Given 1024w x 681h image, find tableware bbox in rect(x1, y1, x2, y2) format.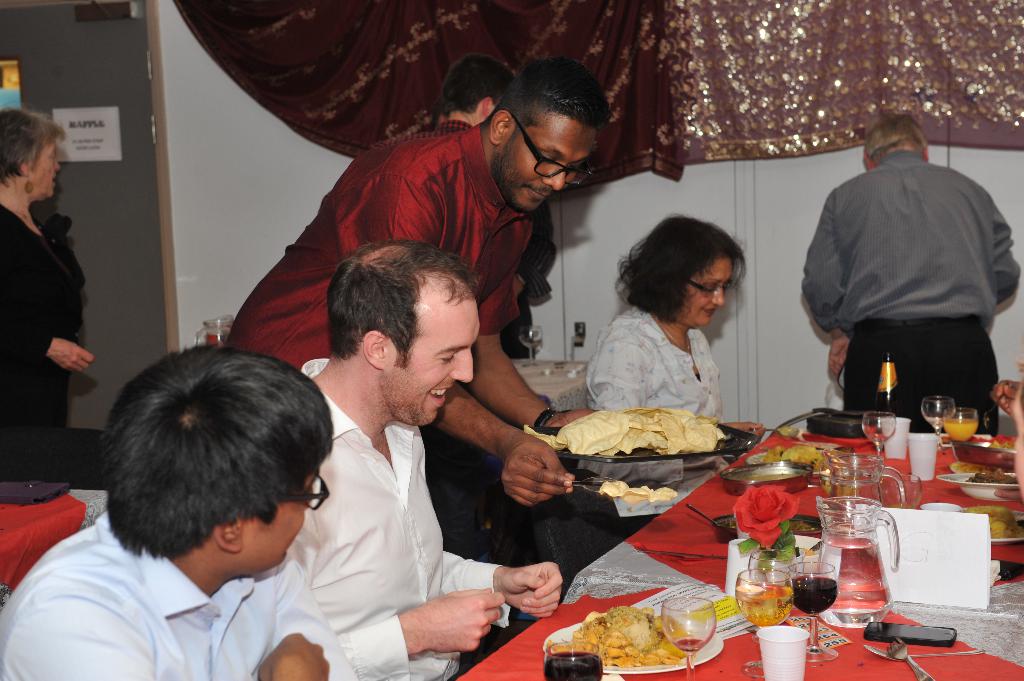
rect(540, 634, 609, 680).
